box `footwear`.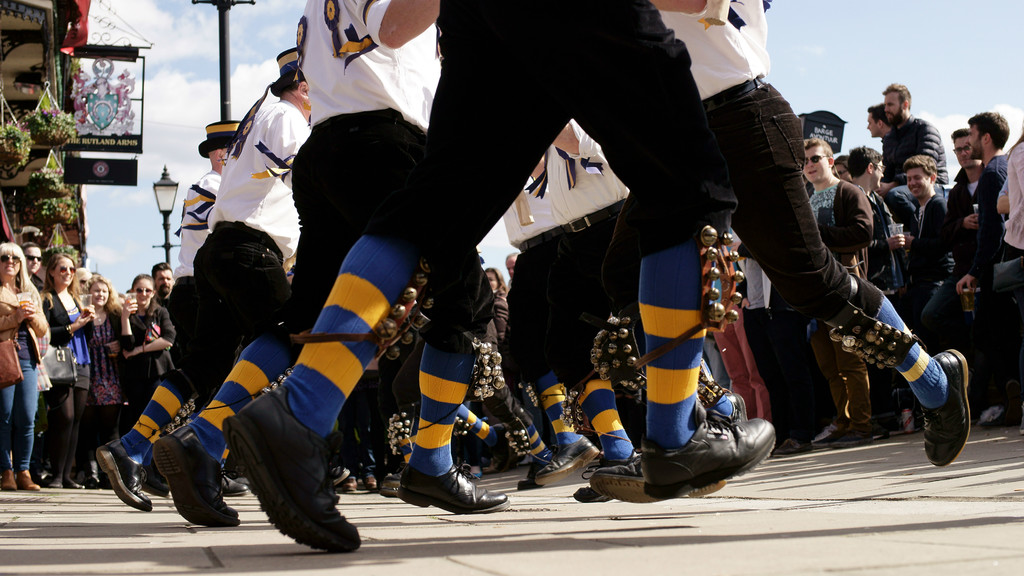
<region>829, 428, 875, 445</region>.
